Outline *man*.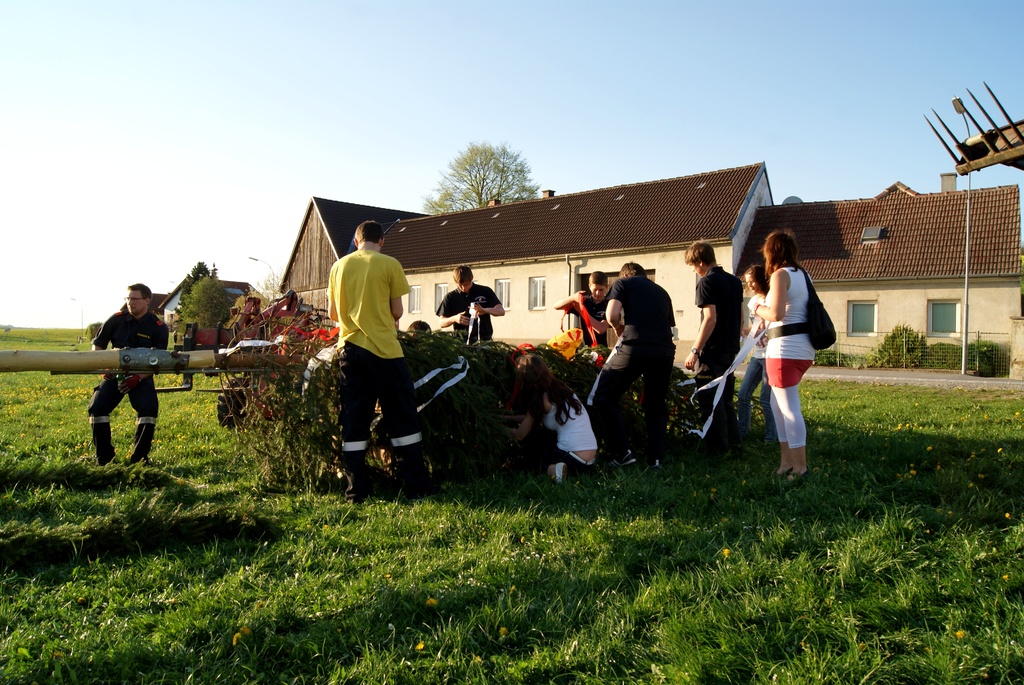
Outline: 84, 282, 169, 470.
